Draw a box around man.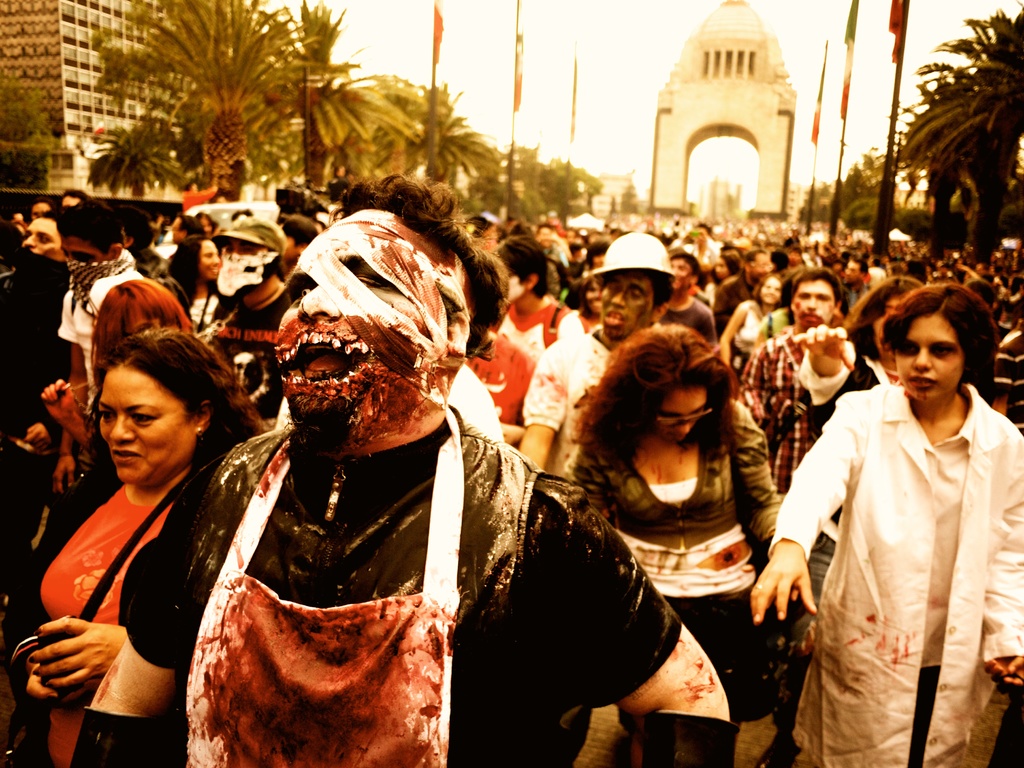
(65, 168, 740, 767).
